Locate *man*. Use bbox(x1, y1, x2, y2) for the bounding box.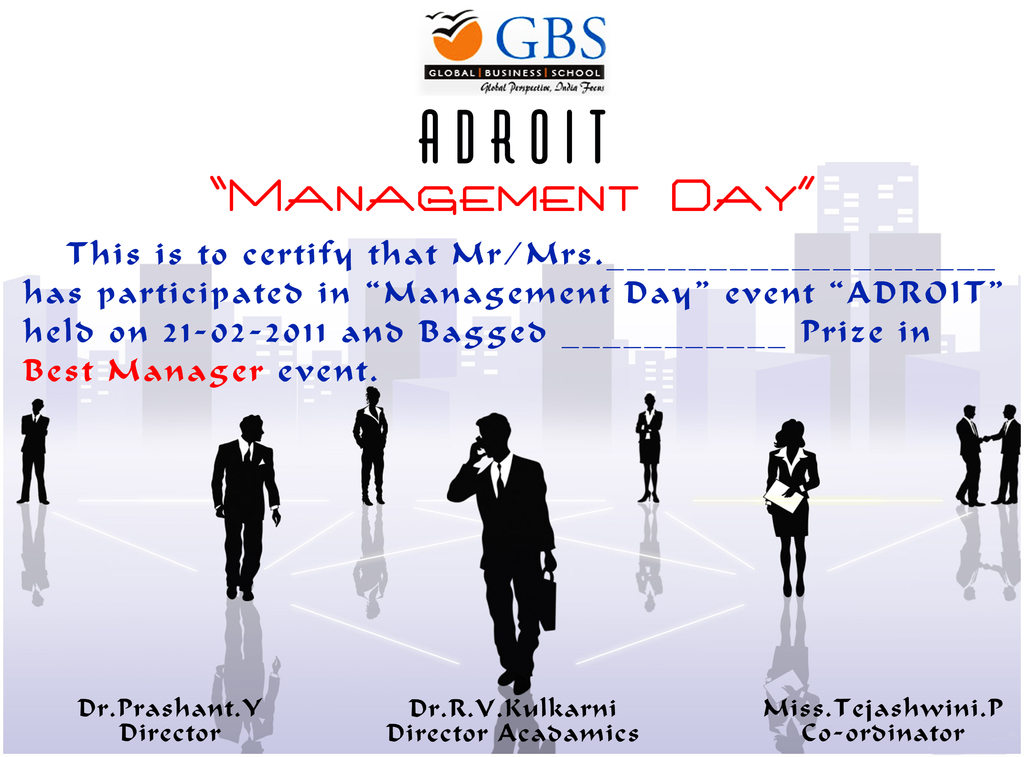
bbox(447, 409, 554, 694).
